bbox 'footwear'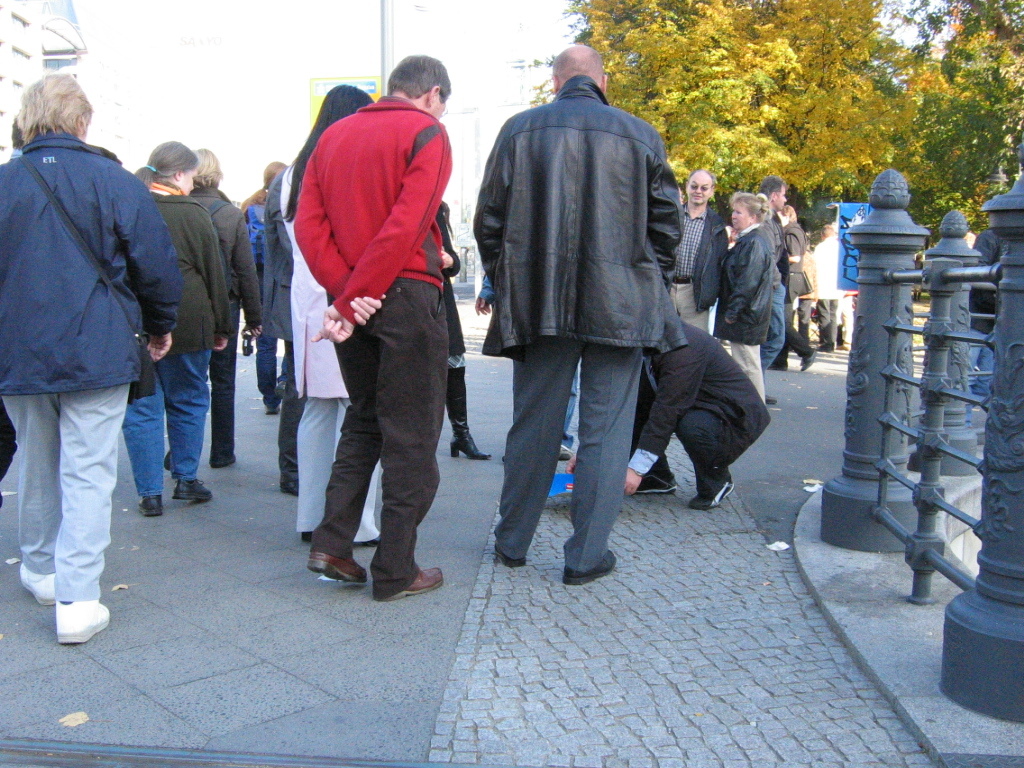
(264,403,280,416)
